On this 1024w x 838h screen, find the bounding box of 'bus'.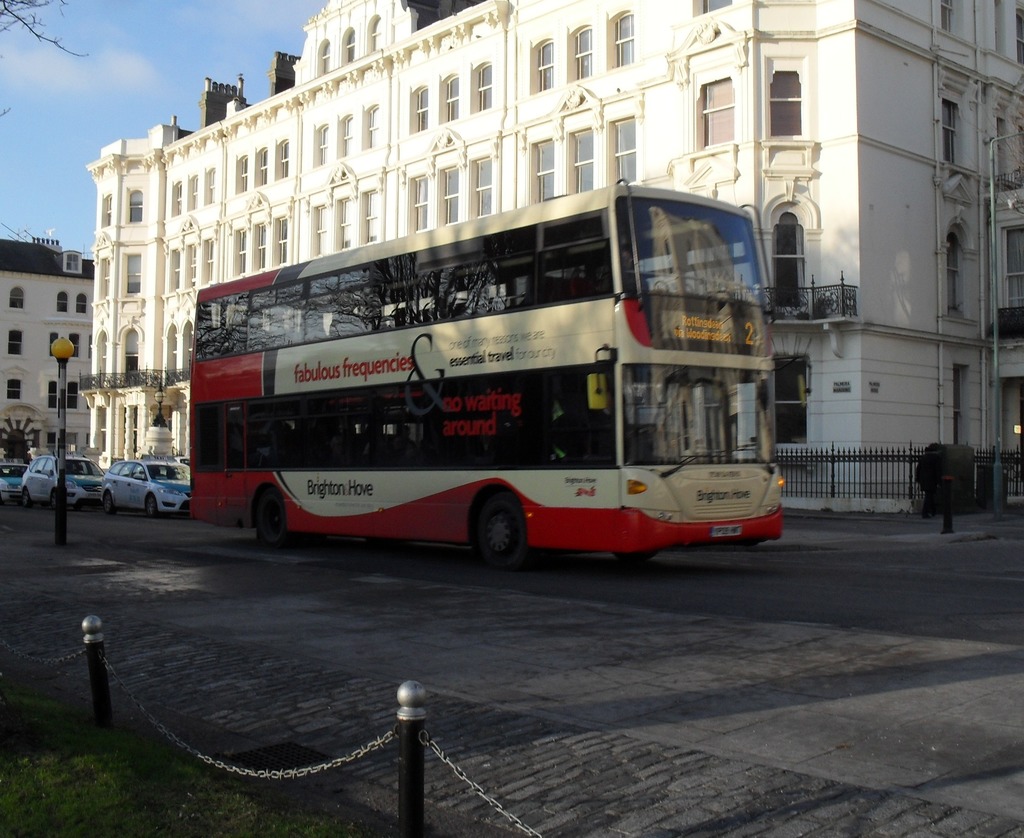
Bounding box: 192:178:788:572.
